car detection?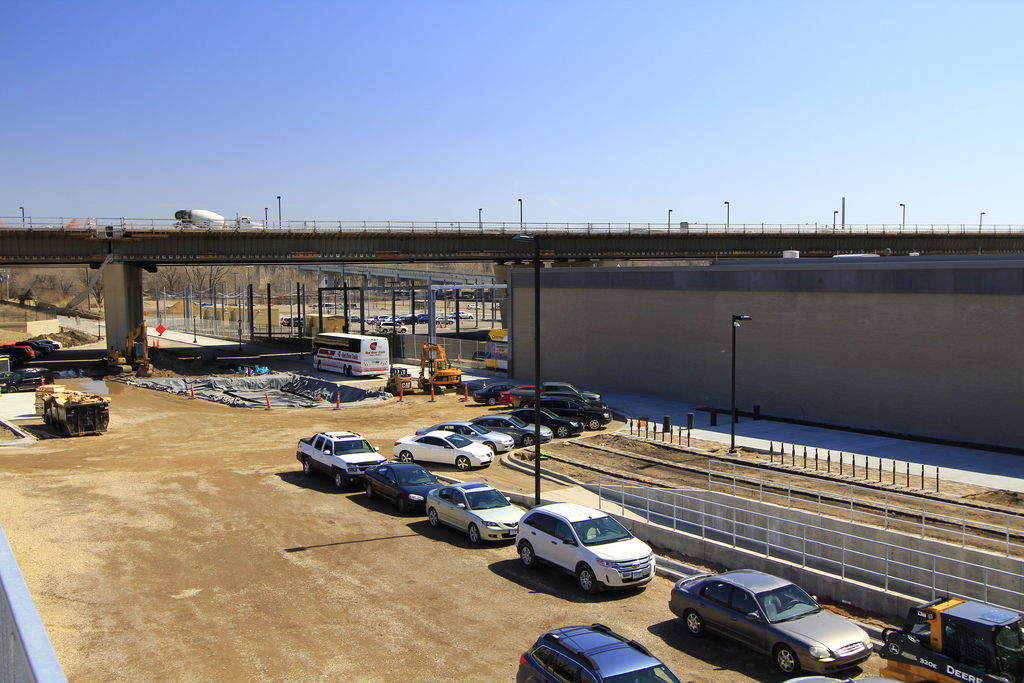
<box>364,460,445,509</box>
